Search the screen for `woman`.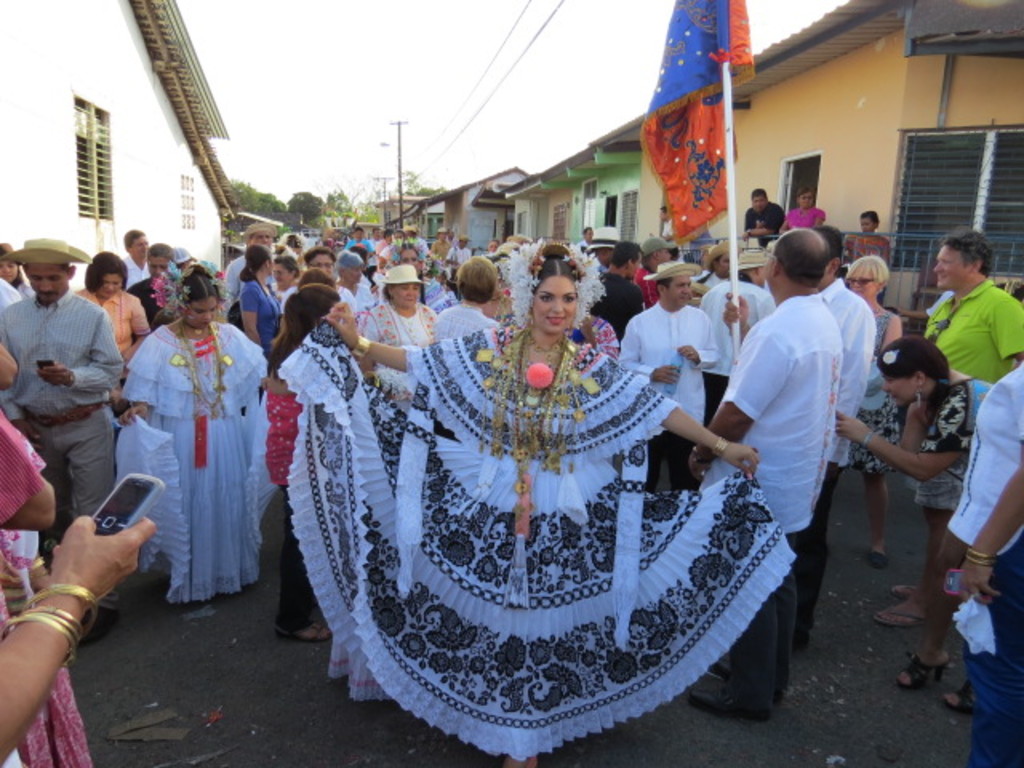
Found at <bbox>80, 253, 147, 387</bbox>.
